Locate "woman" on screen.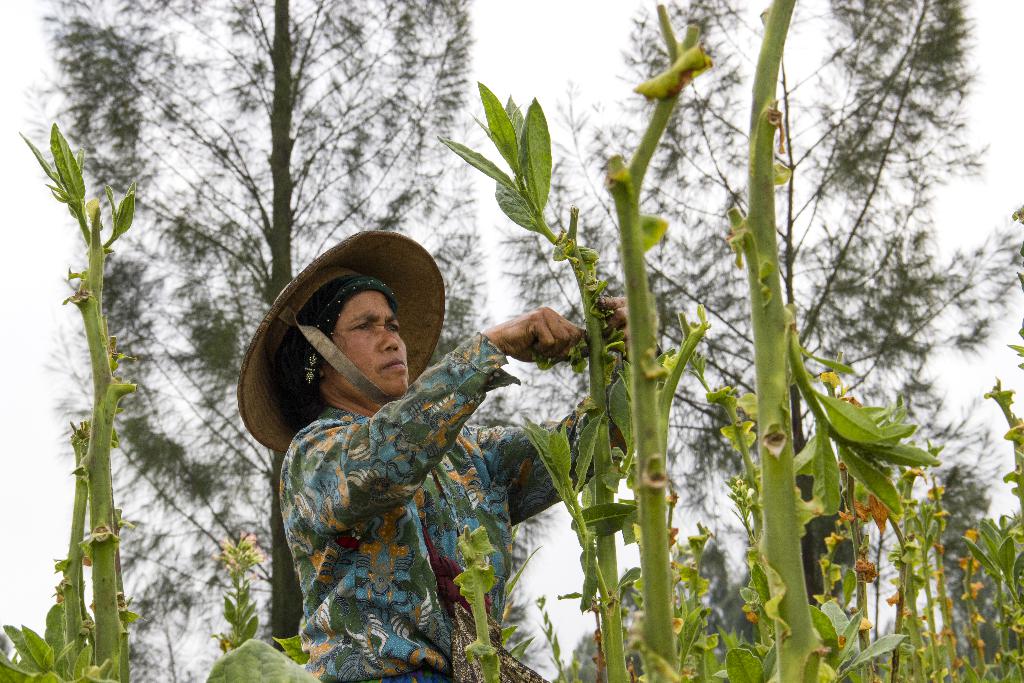
On screen at {"left": 225, "top": 218, "right": 603, "bottom": 679}.
